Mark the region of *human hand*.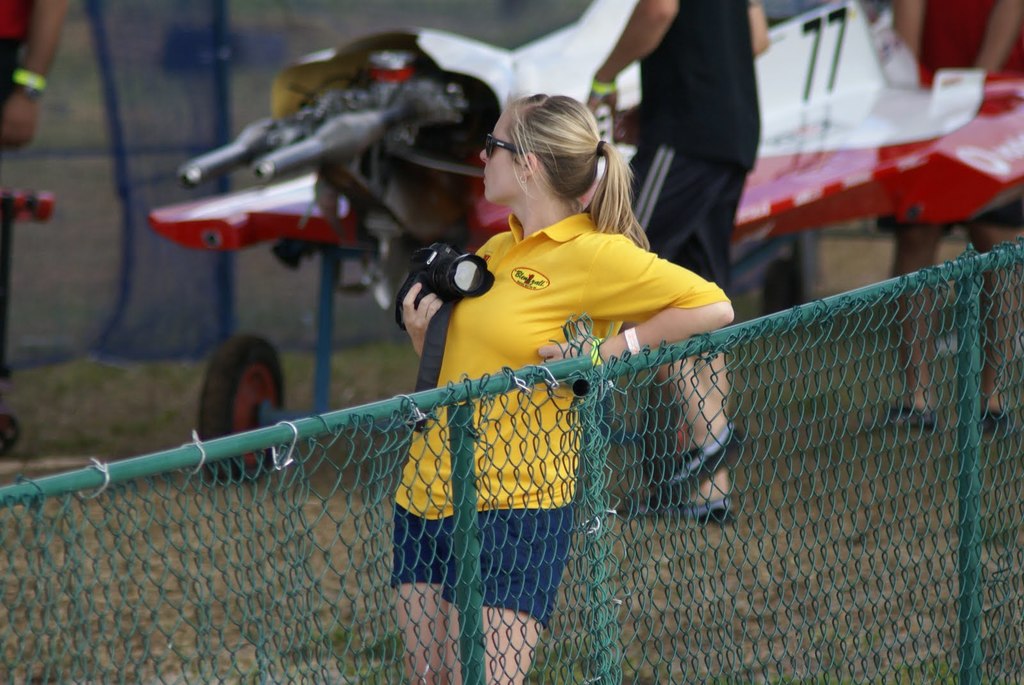
Region: (3,90,39,146).
